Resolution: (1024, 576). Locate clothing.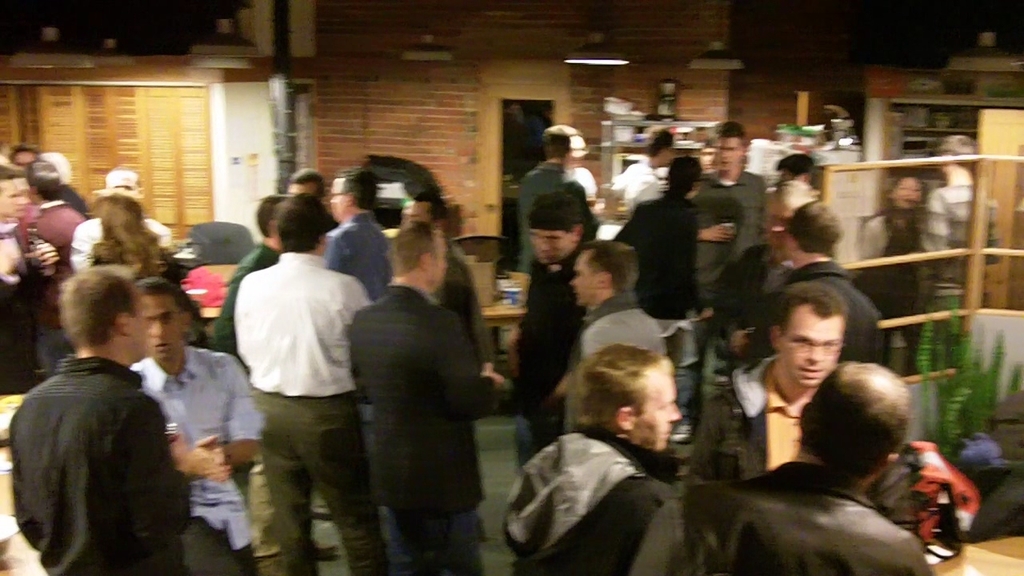
{"x1": 773, "y1": 261, "x2": 885, "y2": 360}.
